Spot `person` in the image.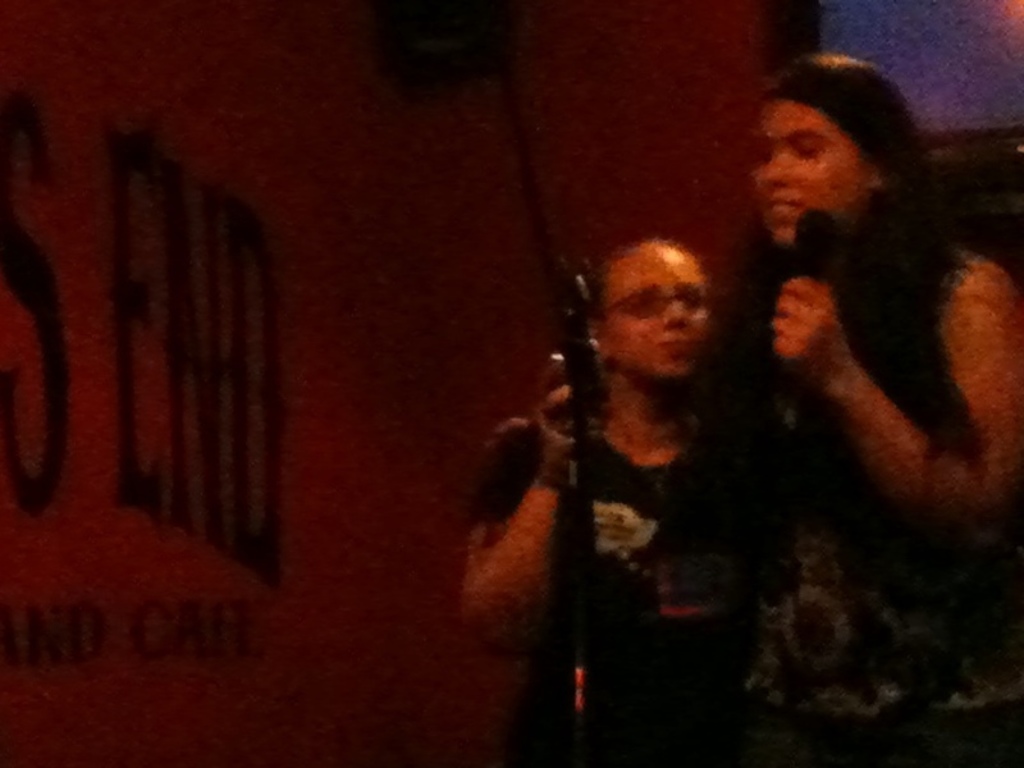
`person` found at pyautogui.locateOnScreen(453, 232, 758, 767).
